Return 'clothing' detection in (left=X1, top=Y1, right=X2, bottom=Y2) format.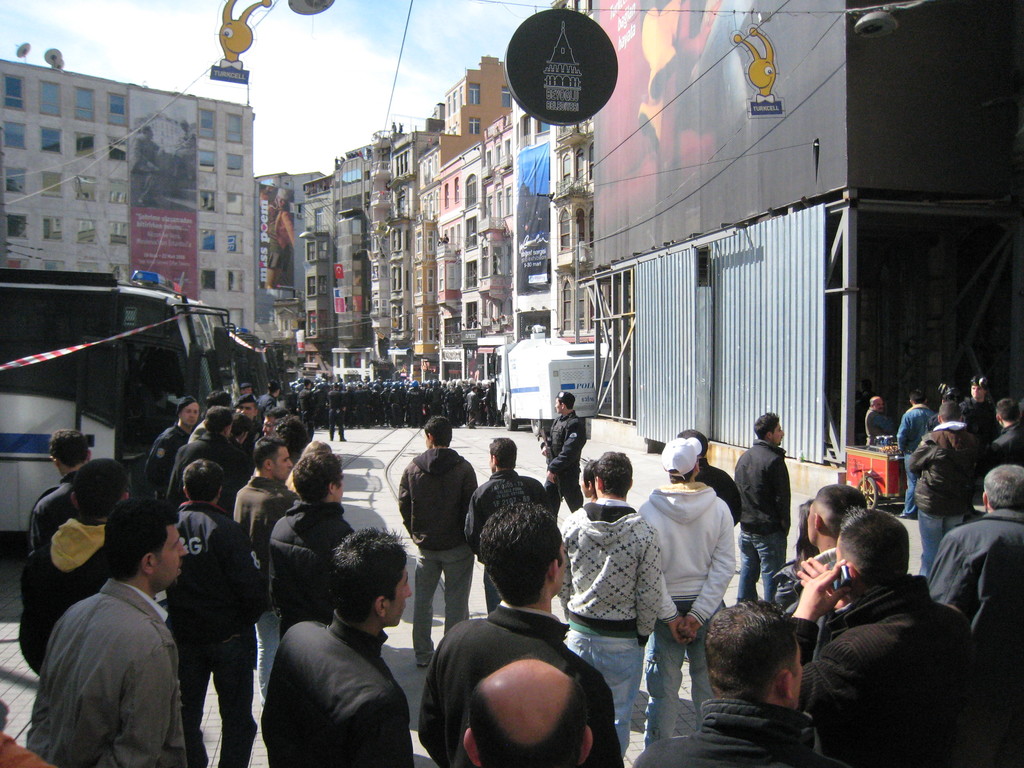
(left=385, top=438, right=473, bottom=659).
